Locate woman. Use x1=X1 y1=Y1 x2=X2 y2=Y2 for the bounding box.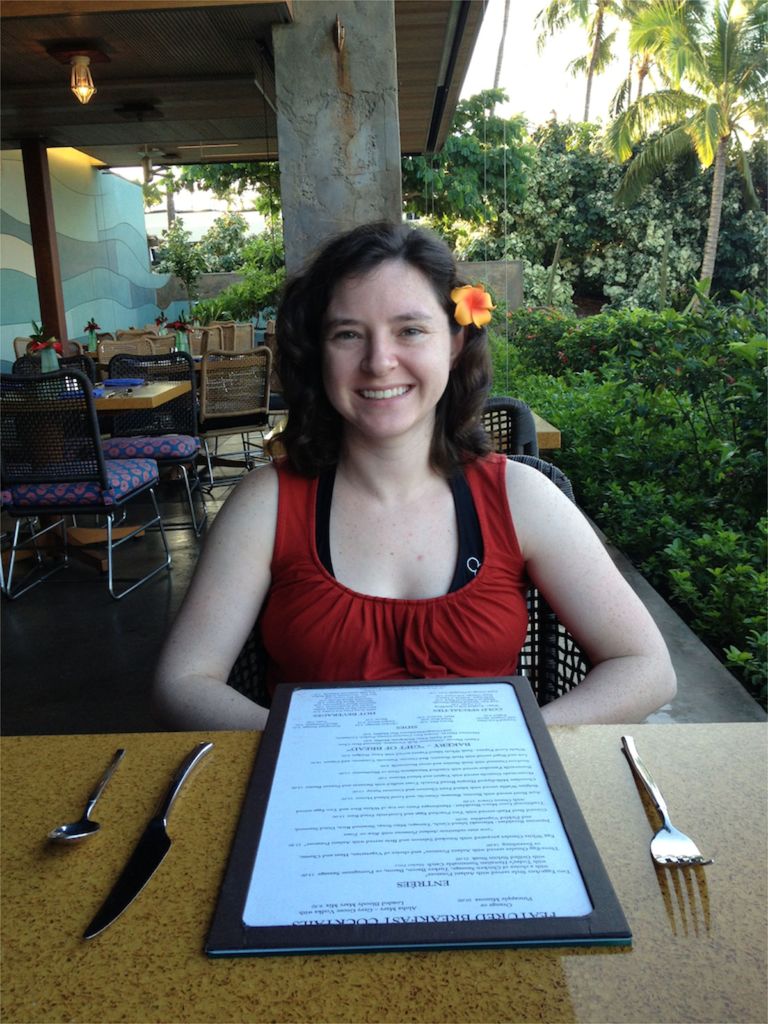
x1=146 y1=225 x2=671 y2=737.
